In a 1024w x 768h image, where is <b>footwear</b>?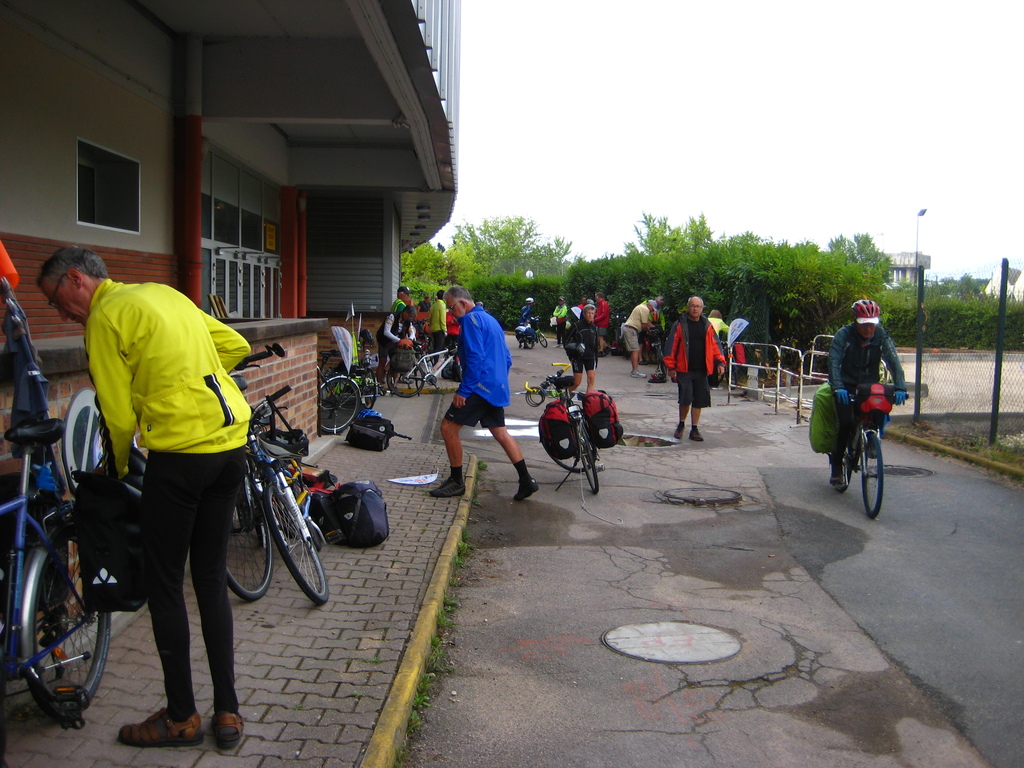
x1=689 y1=426 x2=705 y2=443.
